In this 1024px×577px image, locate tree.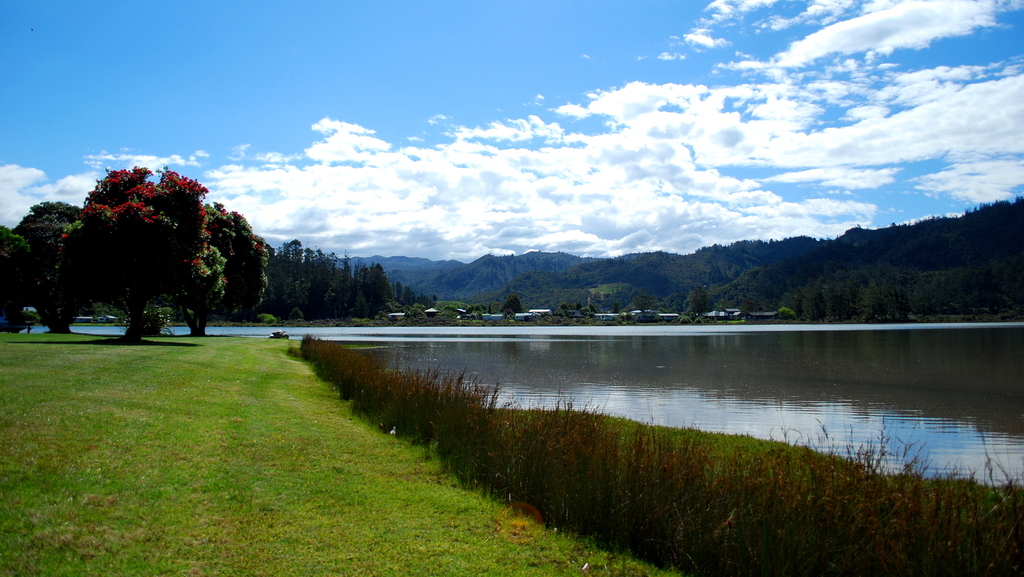
Bounding box: select_region(200, 195, 282, 325).
